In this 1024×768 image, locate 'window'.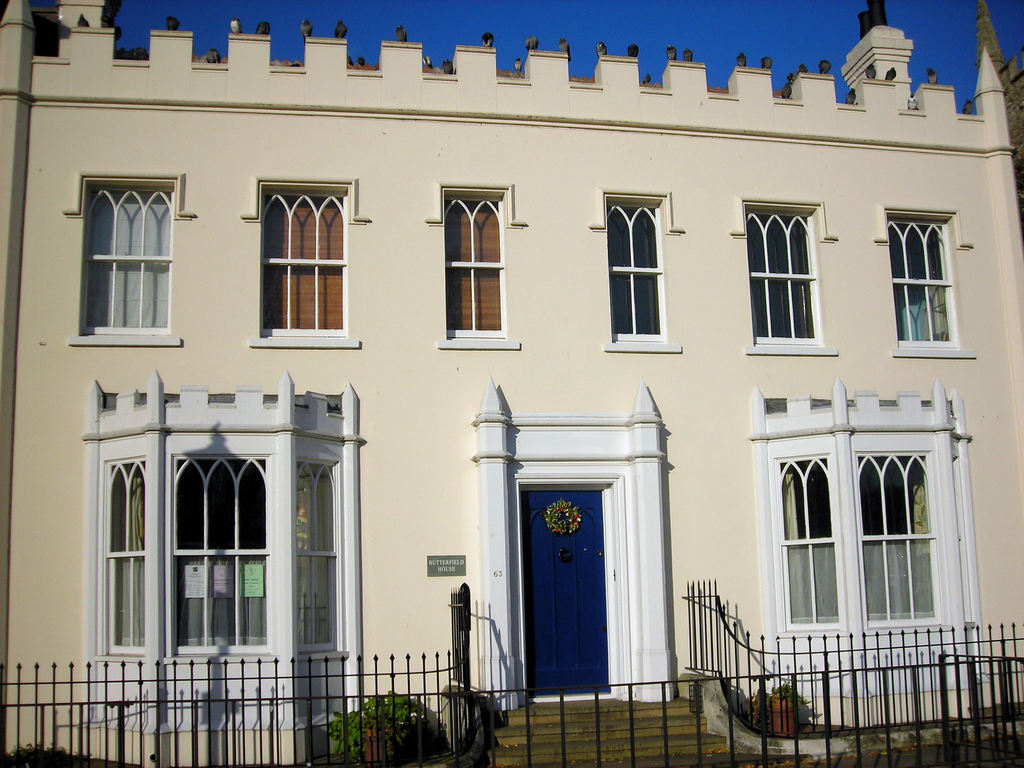
Bounding box: region(749, 394, 981, 696).
